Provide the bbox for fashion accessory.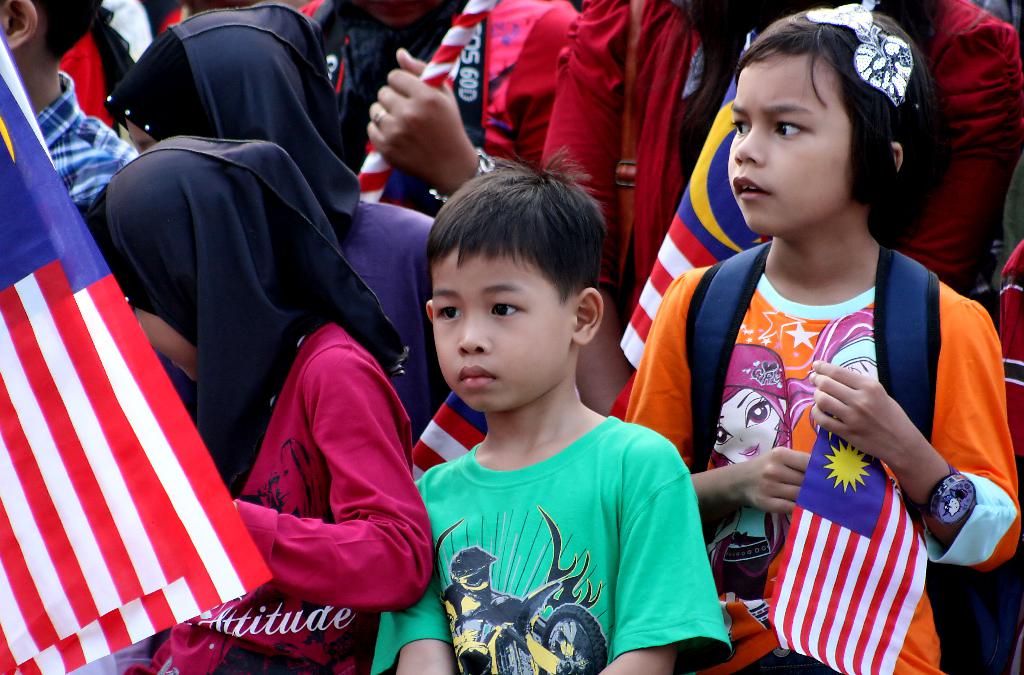
(x1=804, y1=0, x2=912, y2=108).
